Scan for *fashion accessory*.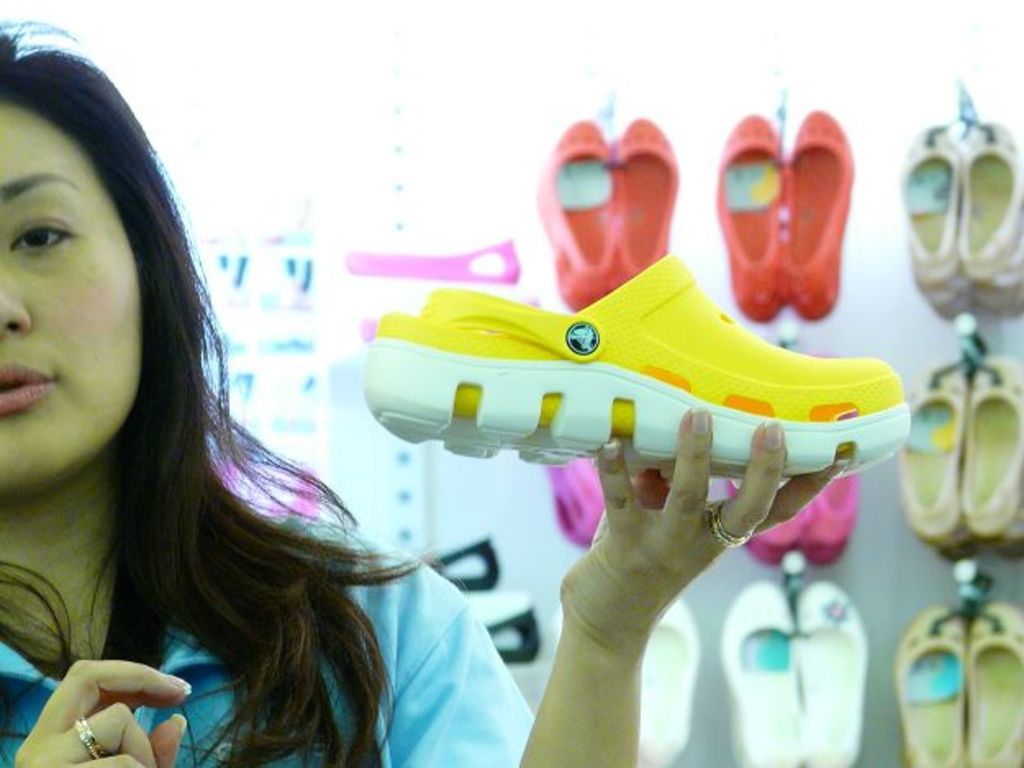
Scan result: 72 714 111 760.
